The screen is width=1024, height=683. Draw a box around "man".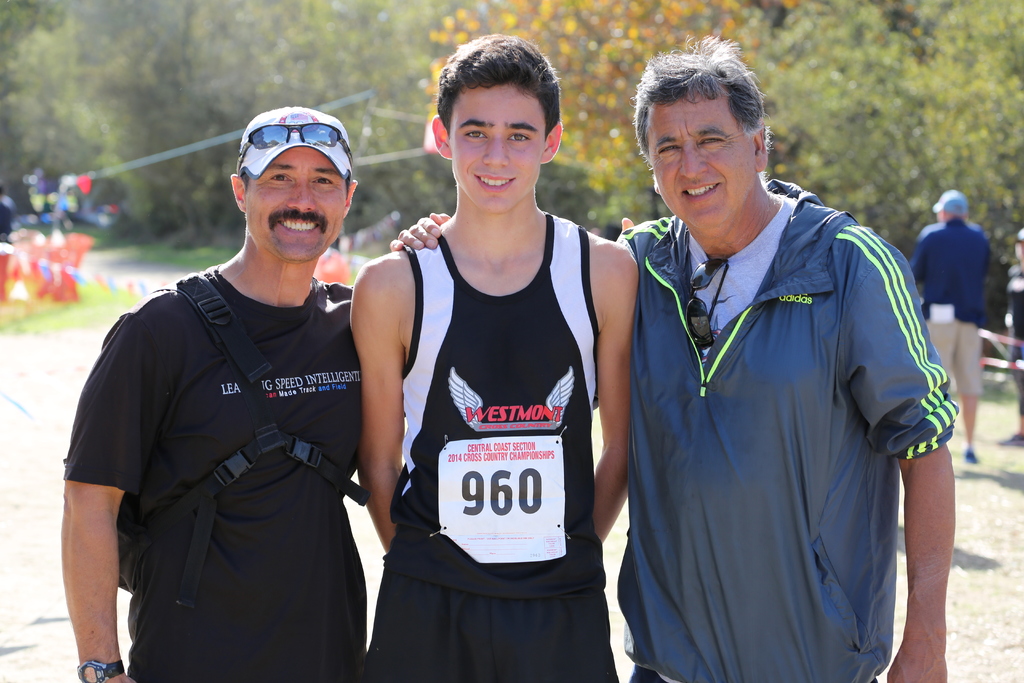
x1=593, y1=44, x2=956, y2=682.
